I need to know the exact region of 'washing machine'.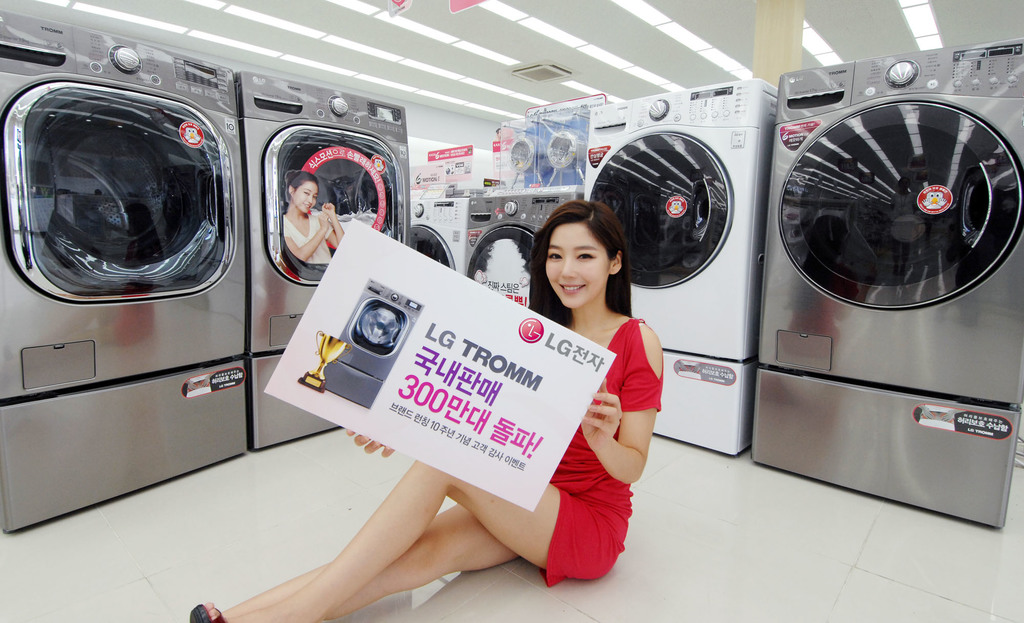
Region: x1=738, y1=31, x2=1023, y2=538.
